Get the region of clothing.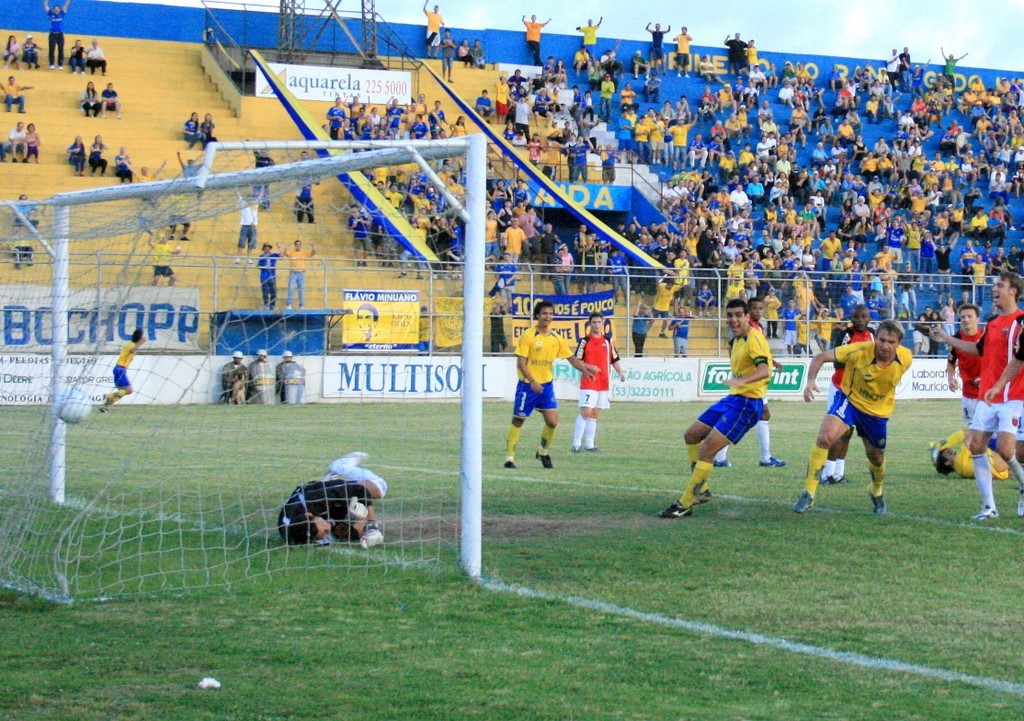
left=830, top=332, right=915, bottom=449.
